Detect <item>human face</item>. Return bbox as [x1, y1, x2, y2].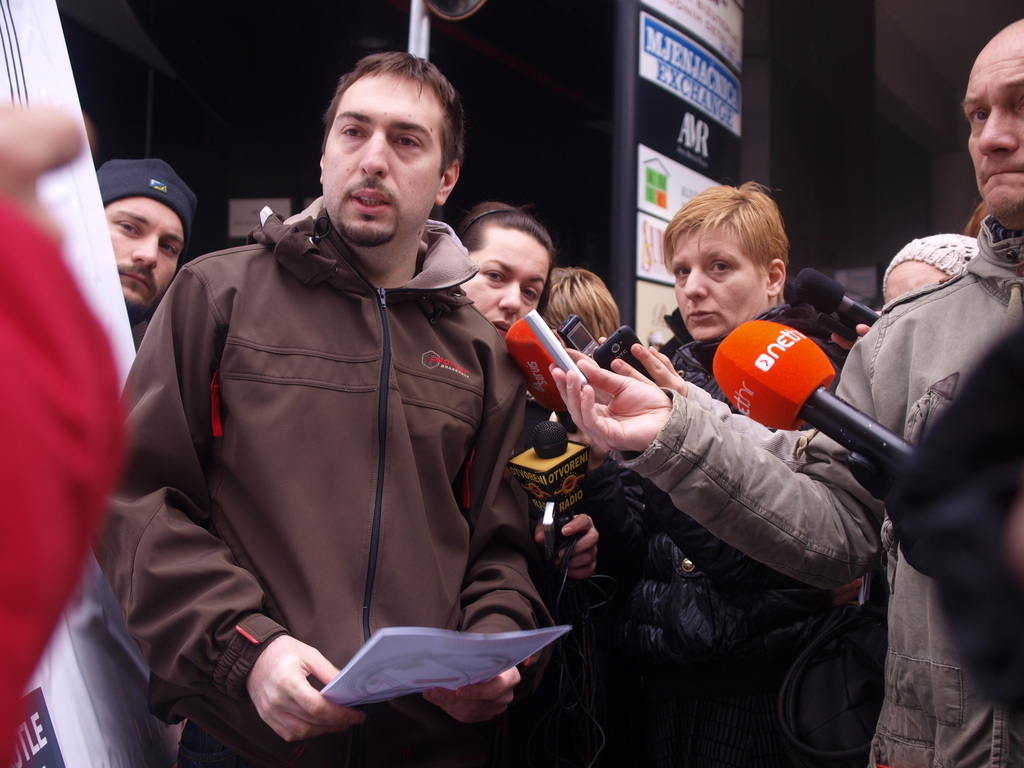
[882, 262, 948, 304].
